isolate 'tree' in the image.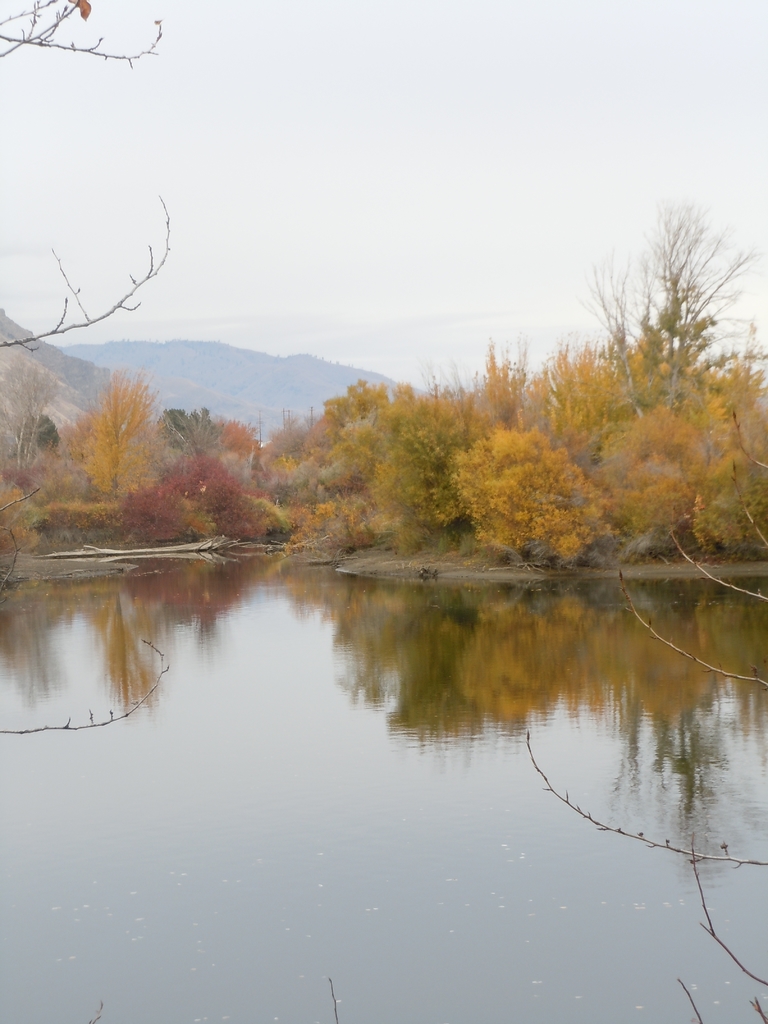
Isolated region: x1=563 y1=356 x2=700 y2=545.
